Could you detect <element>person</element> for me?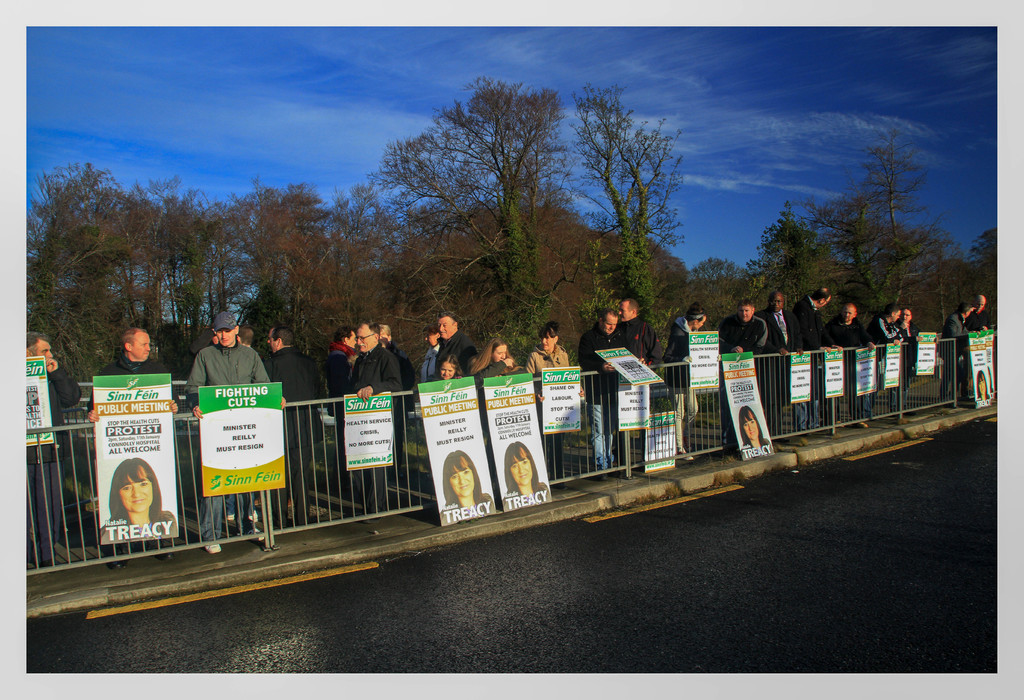
Detection result: [left=972, top=368, right=991, bottom=407].
